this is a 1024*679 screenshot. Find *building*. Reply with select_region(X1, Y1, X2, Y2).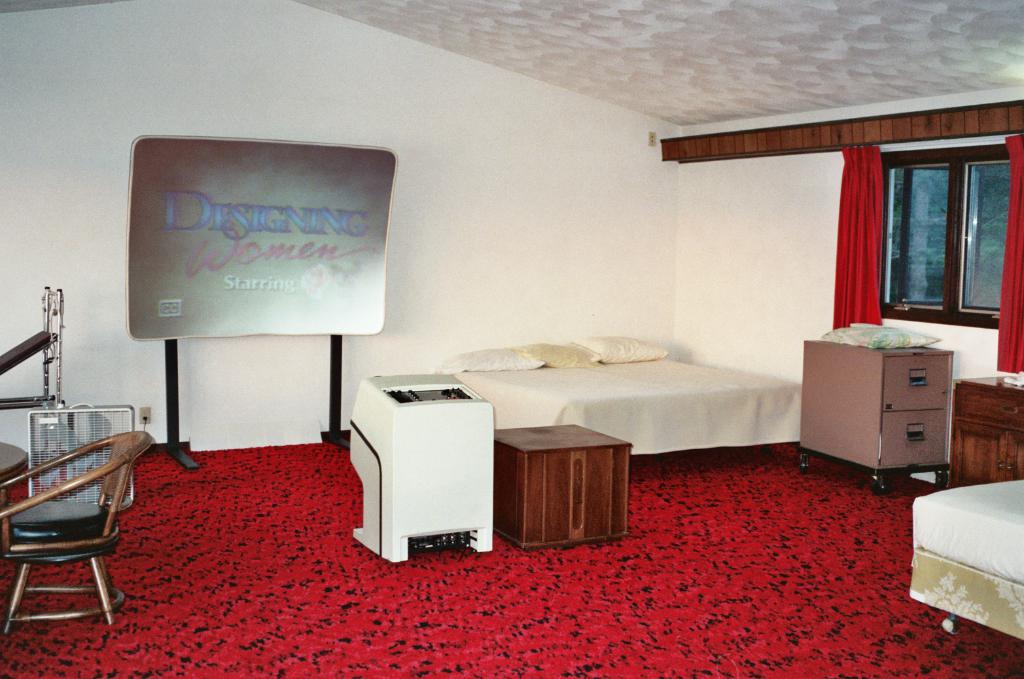
select_region(0, 3, 1023, 678).
